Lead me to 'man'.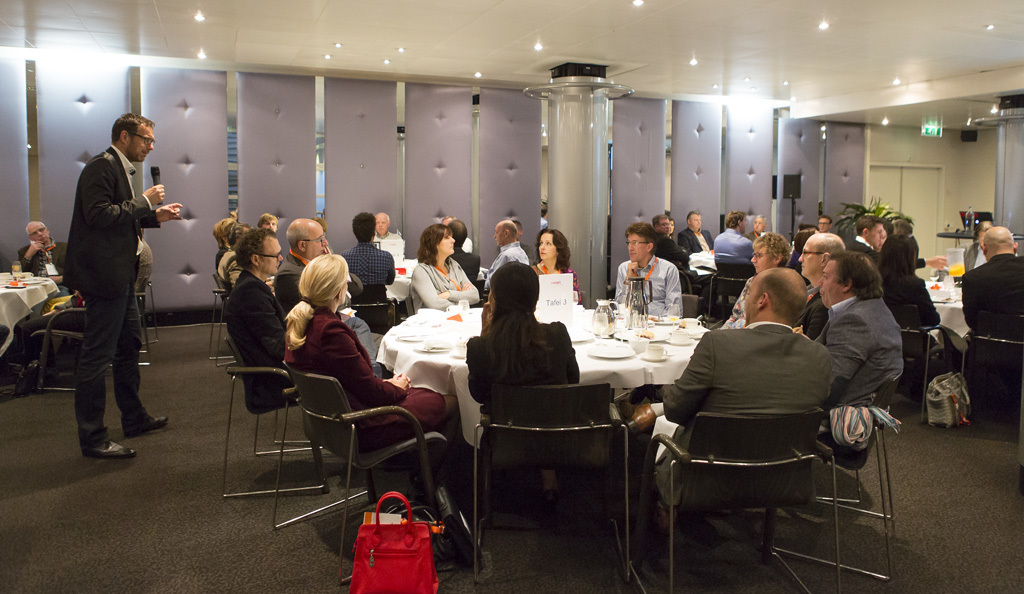
Lead to region(14, 218, 70, 282).
